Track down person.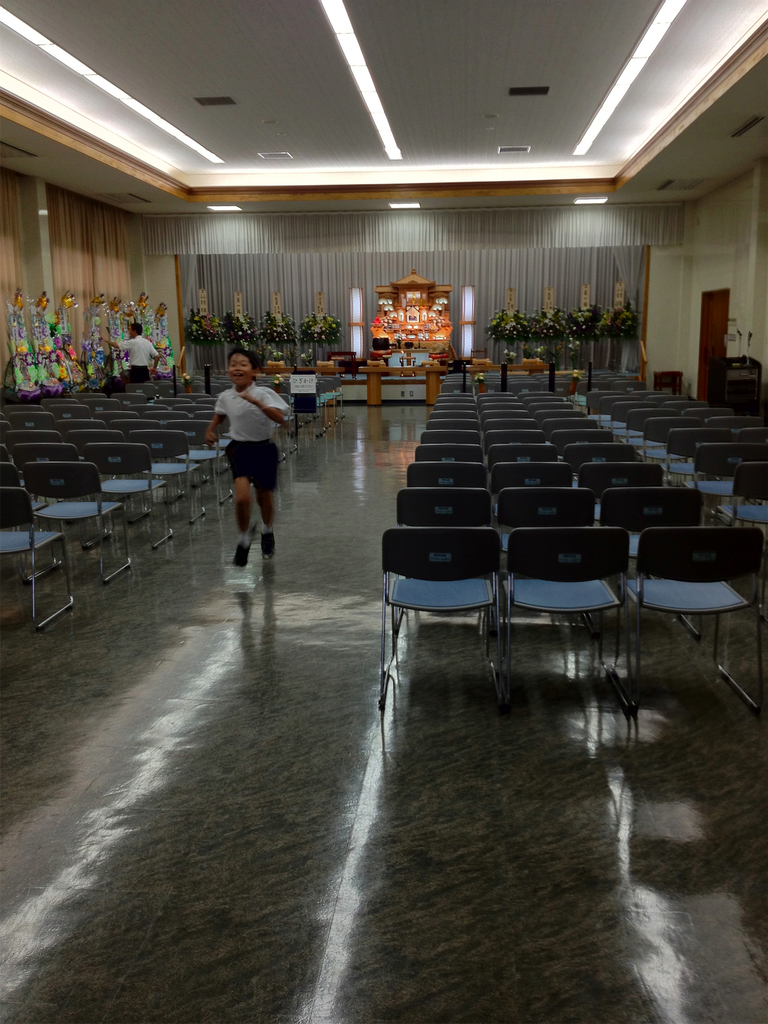
Tracked to [x1=214, y1=333, x2=295, y2=571].
